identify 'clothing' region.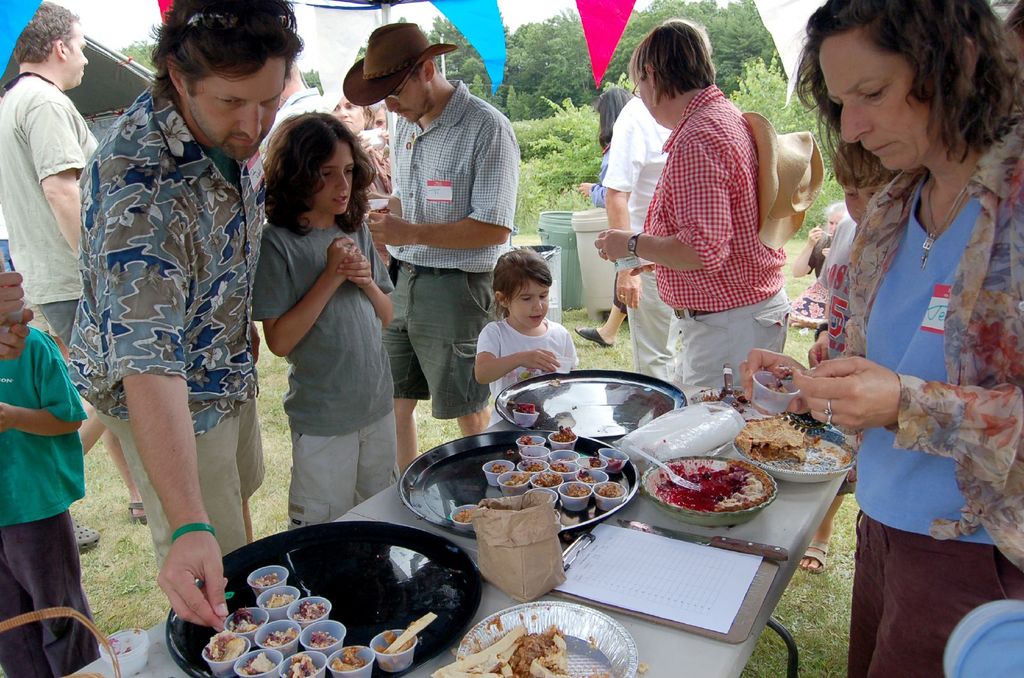
Region: locate(595, 90, 687, 236).
